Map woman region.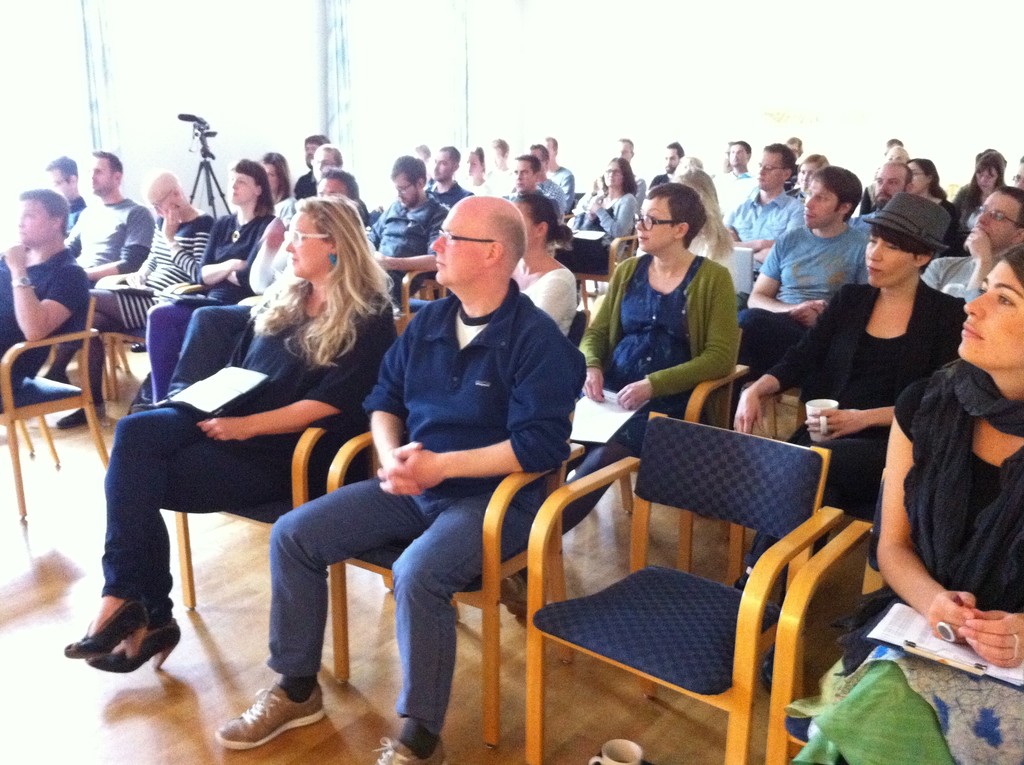
Mapped to x1=950 y1=143 x2=1009 y2=218.
